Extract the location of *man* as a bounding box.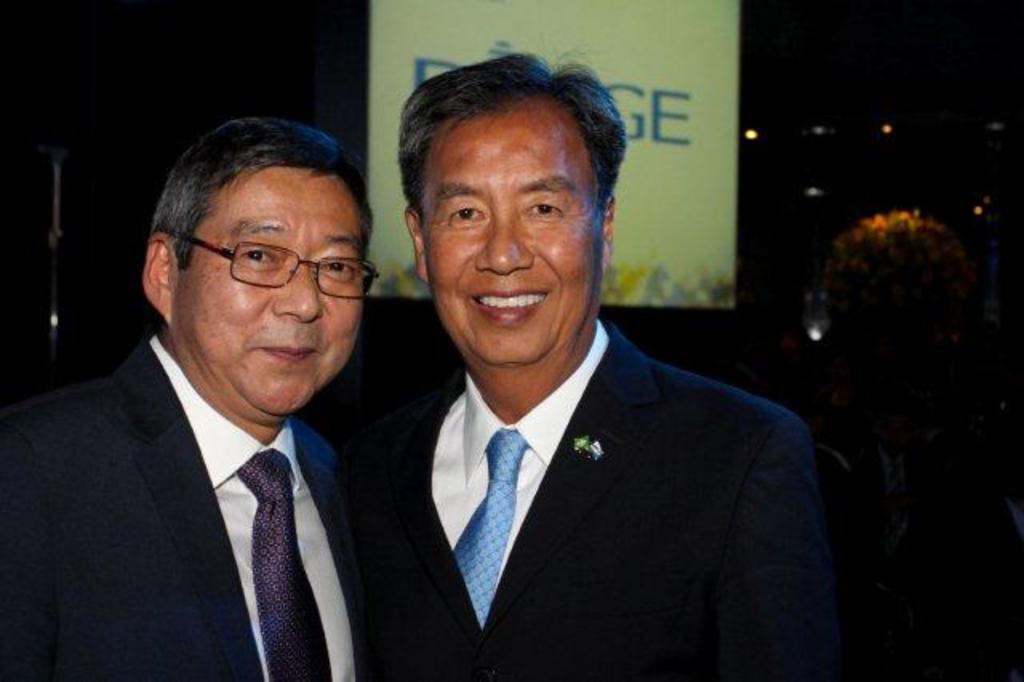
<box>0,112,406,680</box>.
